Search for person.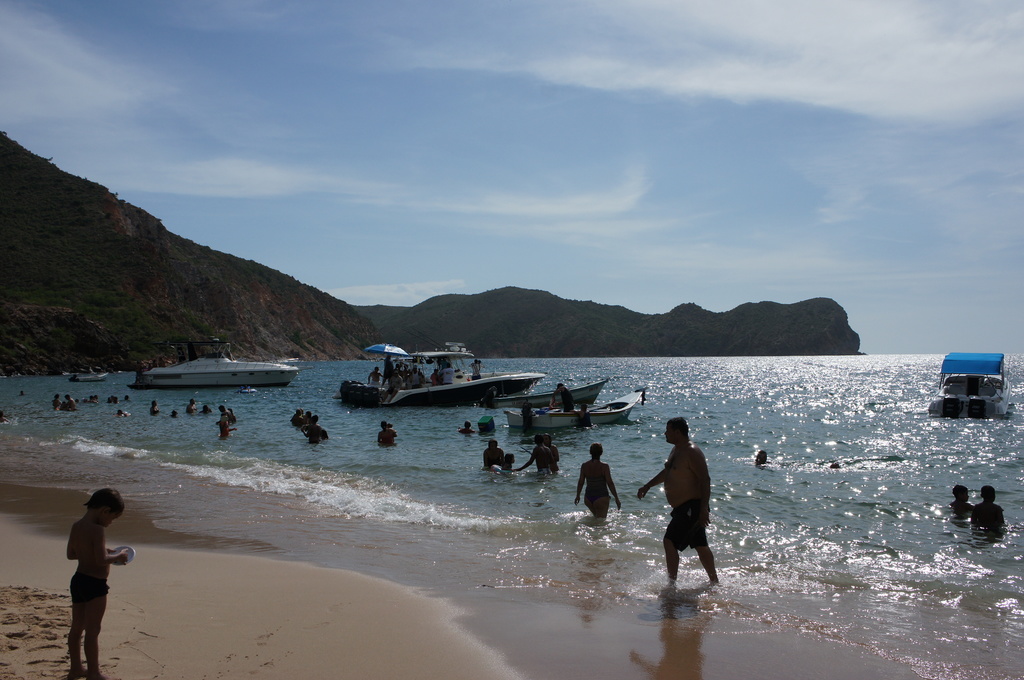
Found at <region>56, 484, 116, 670</region>.
